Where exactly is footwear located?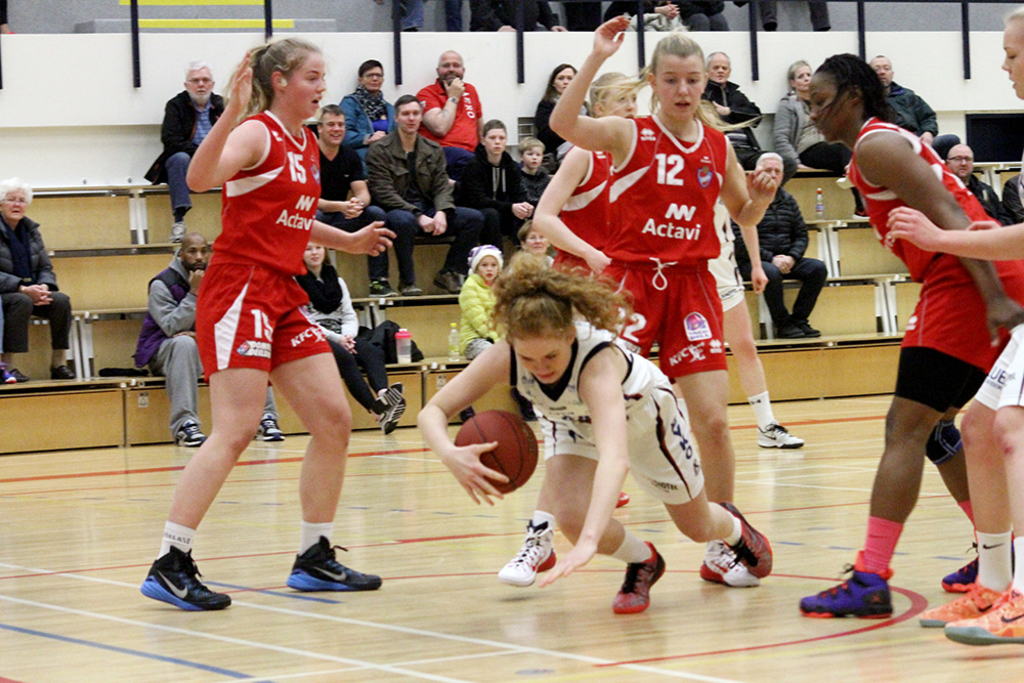
Its bounding box is x1=53 y1=362 x2=72 y2=379.
